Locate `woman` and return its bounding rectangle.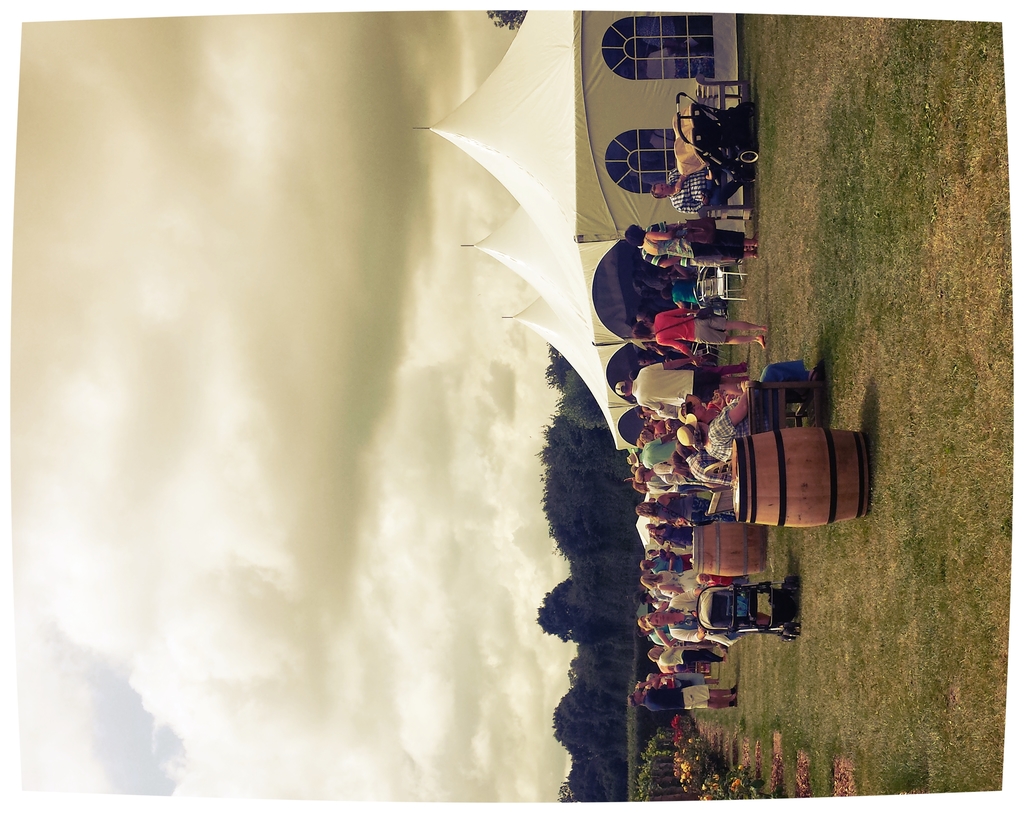
(left=637, top=462, right=698, bottom=488).
